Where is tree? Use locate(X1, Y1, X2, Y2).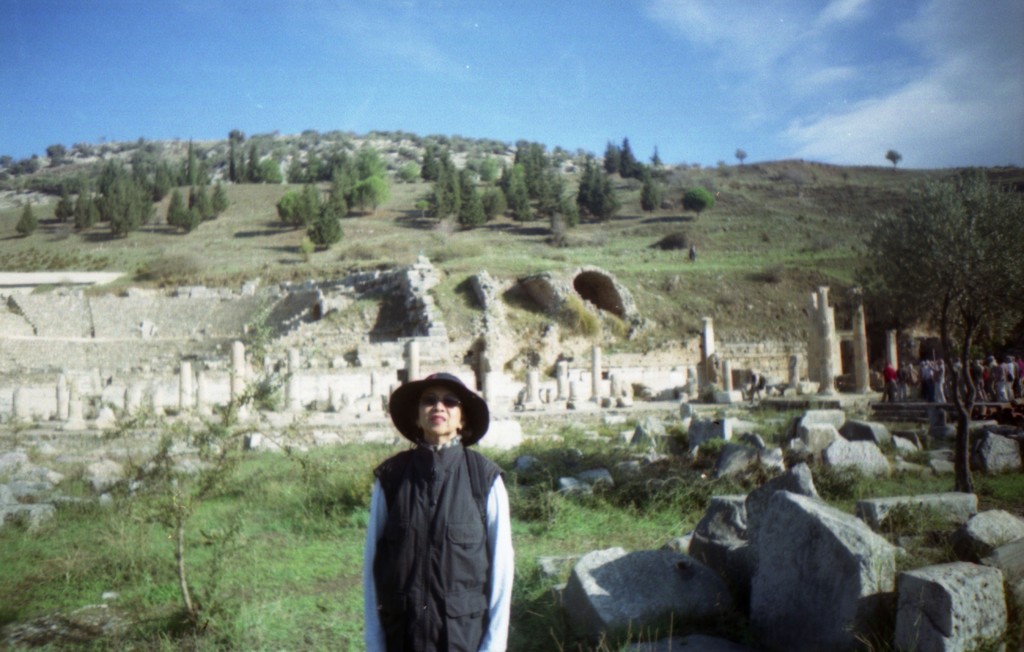
locate(278, 180, 322, 217).
